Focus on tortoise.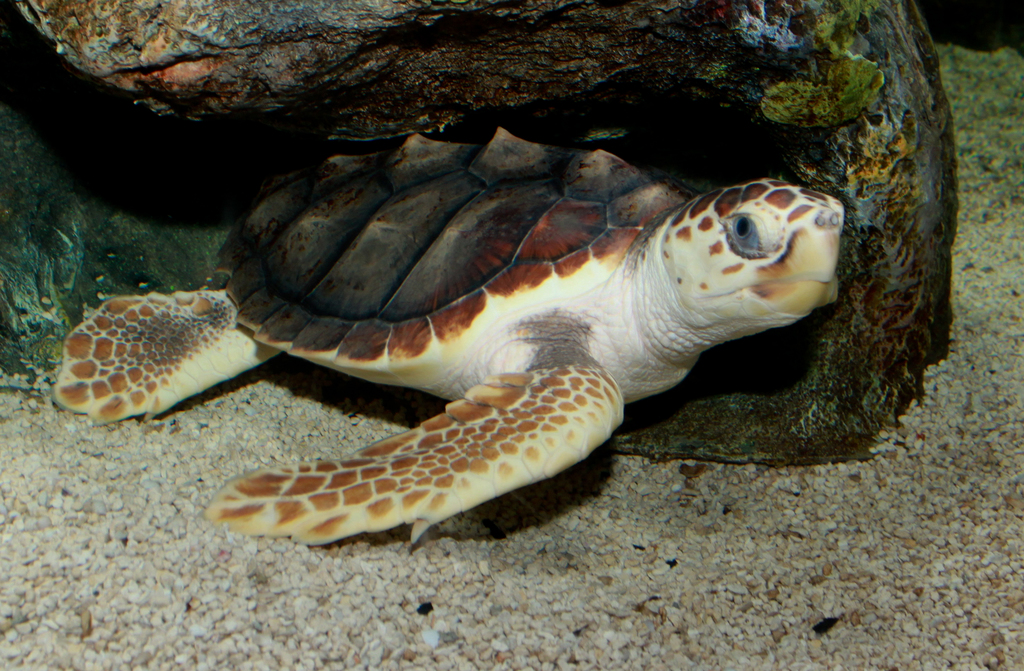
Focused at [52,125,850,547].
